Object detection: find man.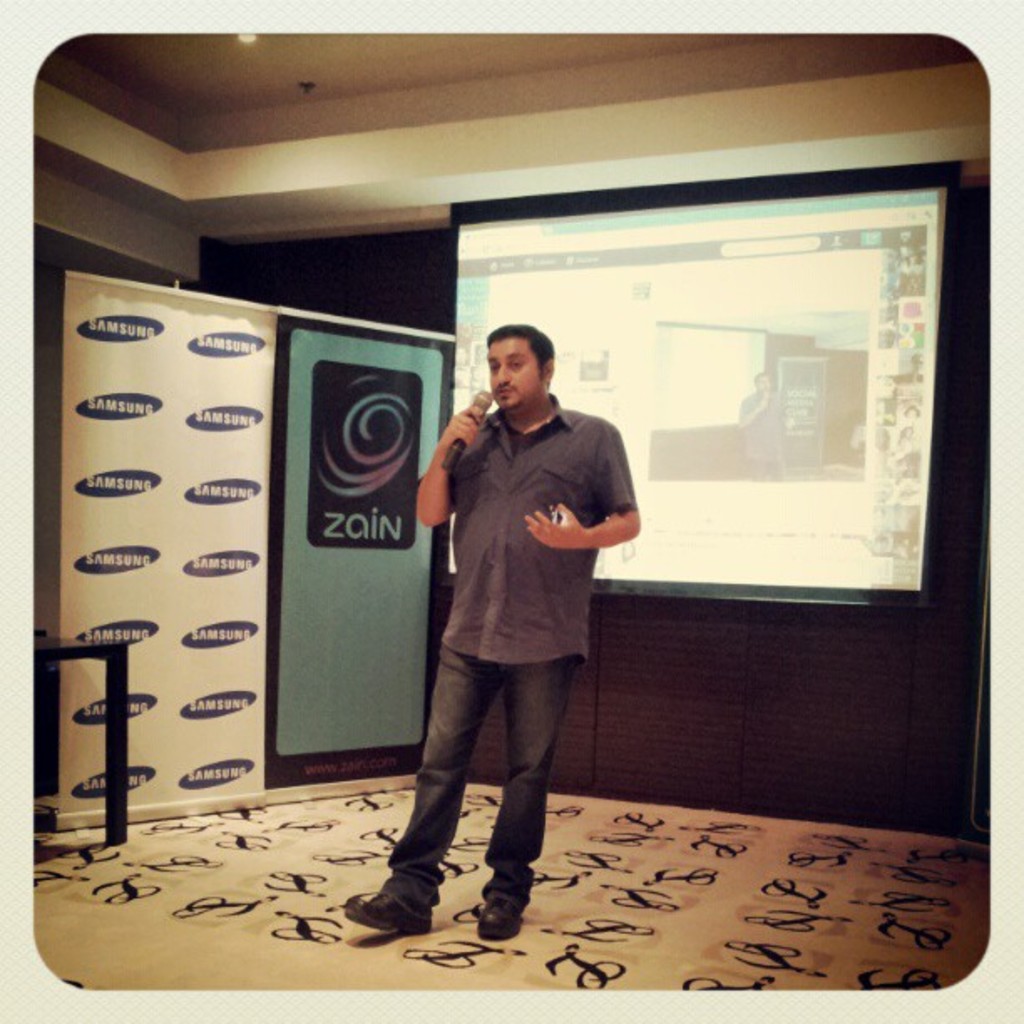
x1=333 y1=310 x2=649 y2=947.
